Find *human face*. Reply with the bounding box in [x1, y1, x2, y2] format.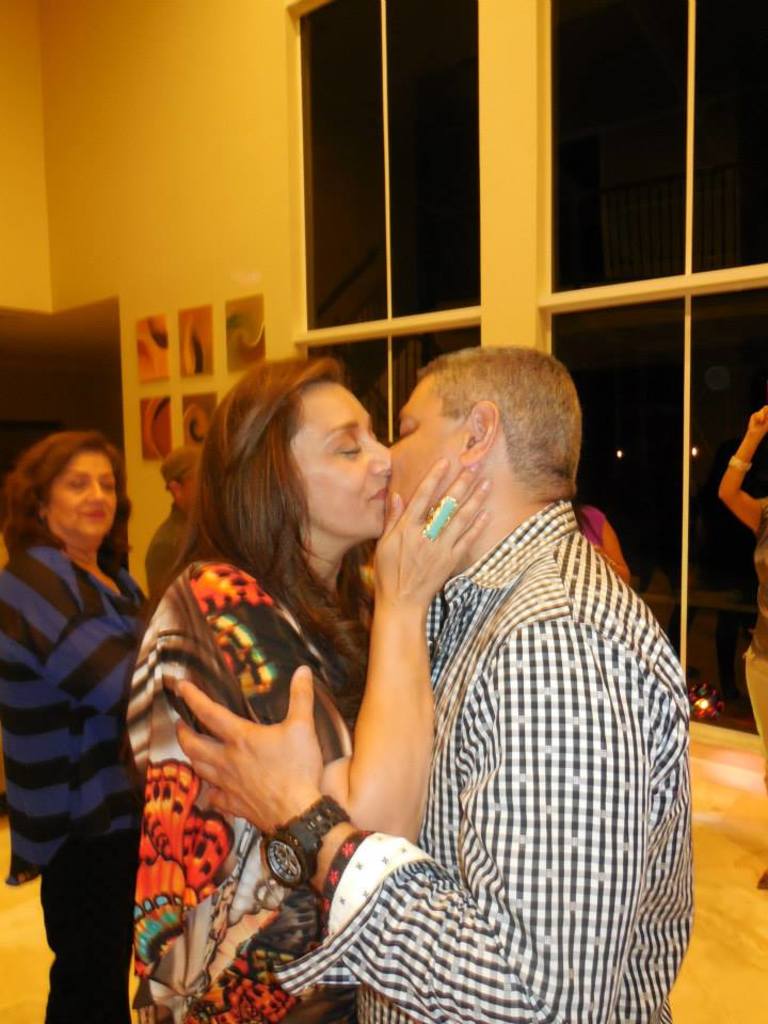
[38, 437, 113, 549].
